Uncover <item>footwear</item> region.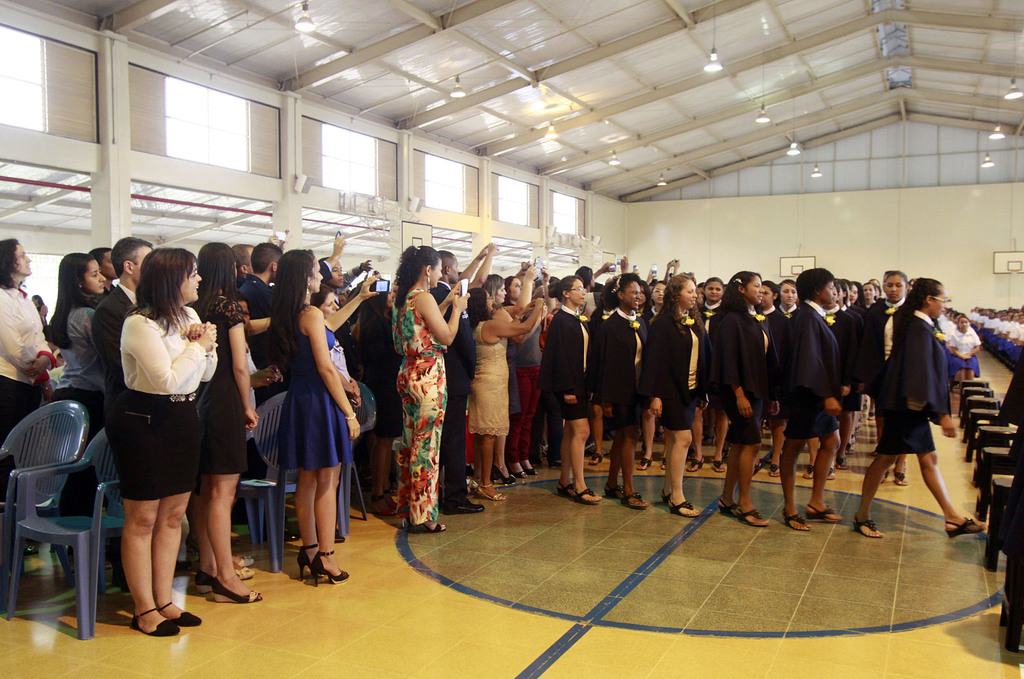
Uncovered: select_region(156, 601, 200, 627).
